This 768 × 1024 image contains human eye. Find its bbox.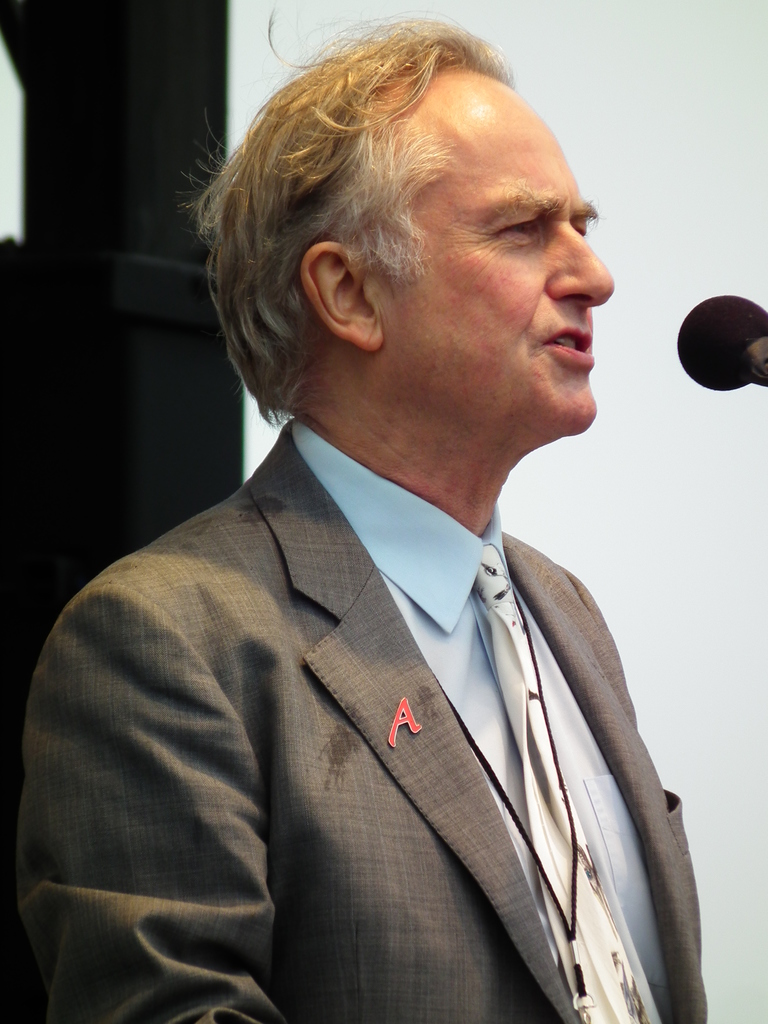
rect(468, 183, 567, 258).
